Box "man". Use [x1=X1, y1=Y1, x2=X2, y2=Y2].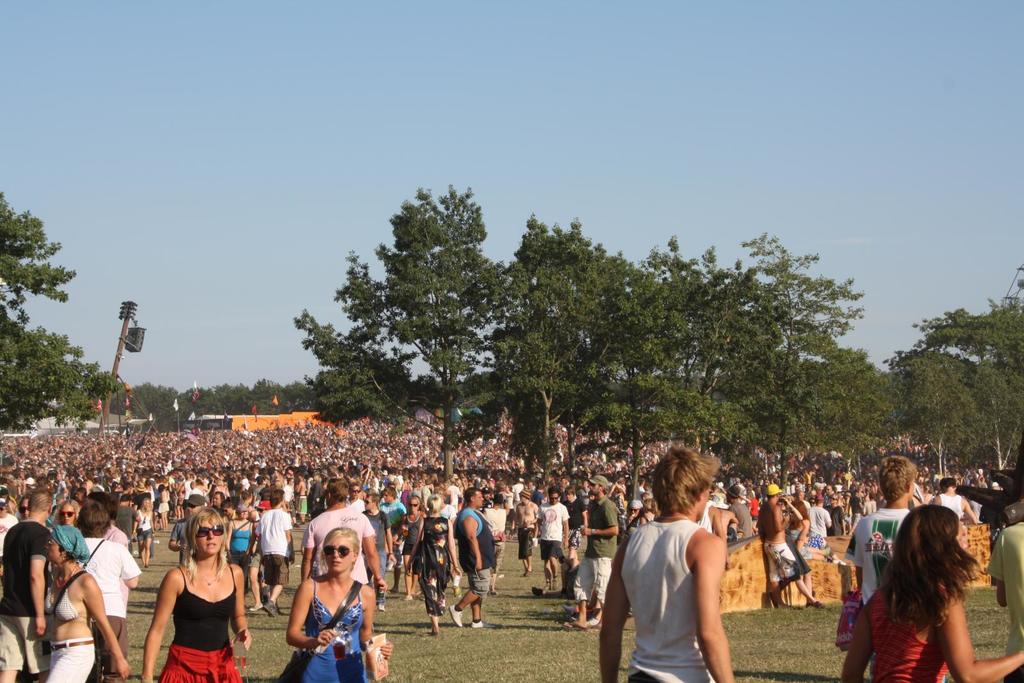
[x1=595, y1=445, x2=733, y2=682].
